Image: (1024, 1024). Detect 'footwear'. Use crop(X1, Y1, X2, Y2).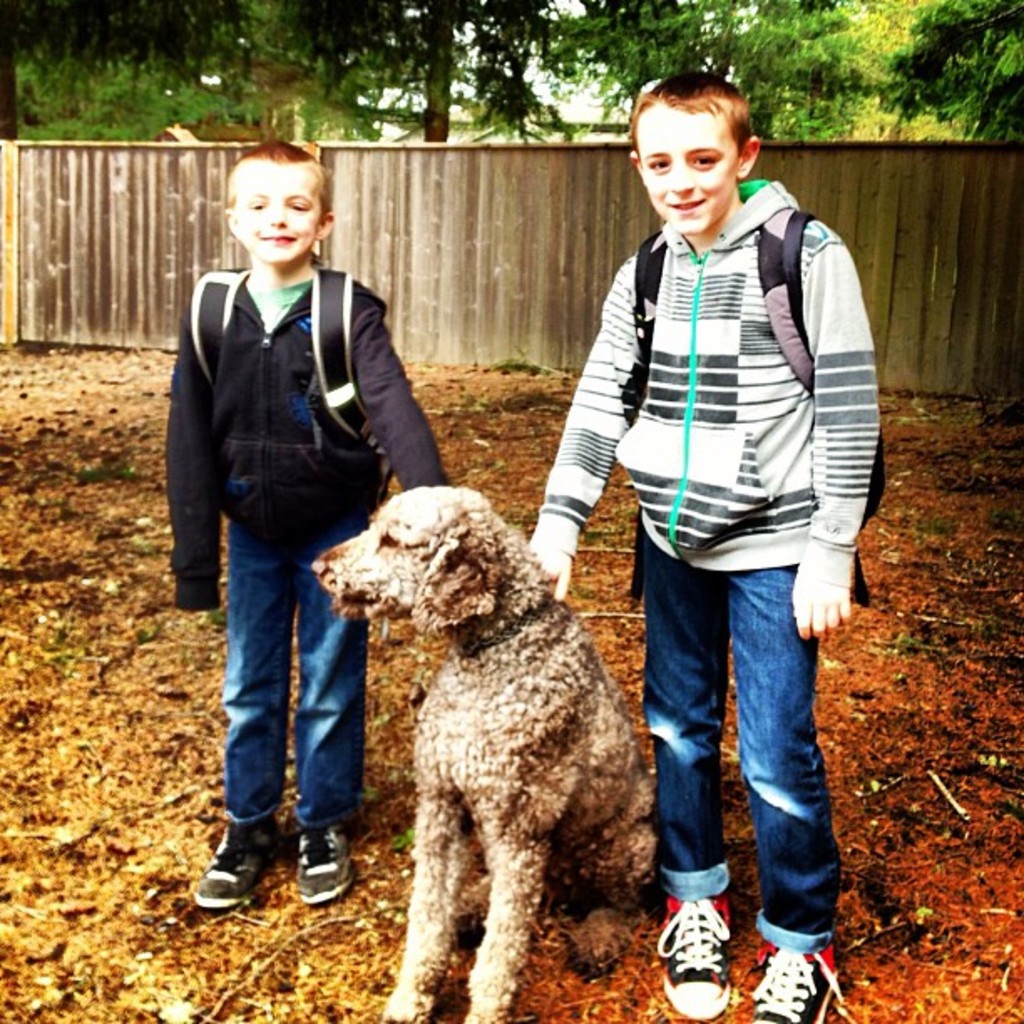
crop(745, 934, 838, 1022).
